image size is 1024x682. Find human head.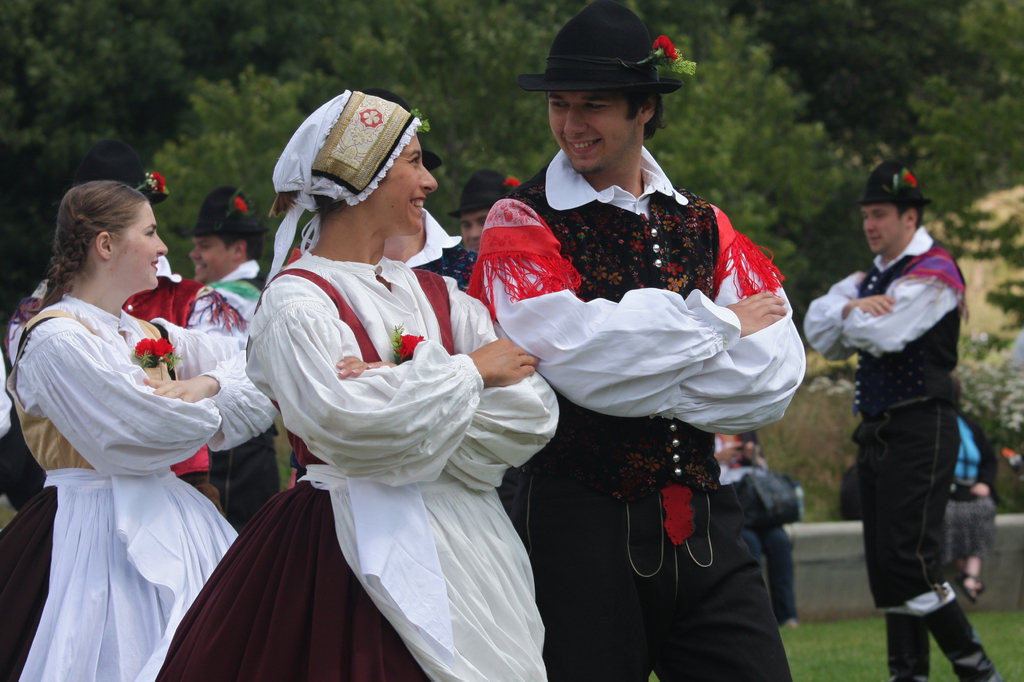
rect(461, 169, 510, 251).
